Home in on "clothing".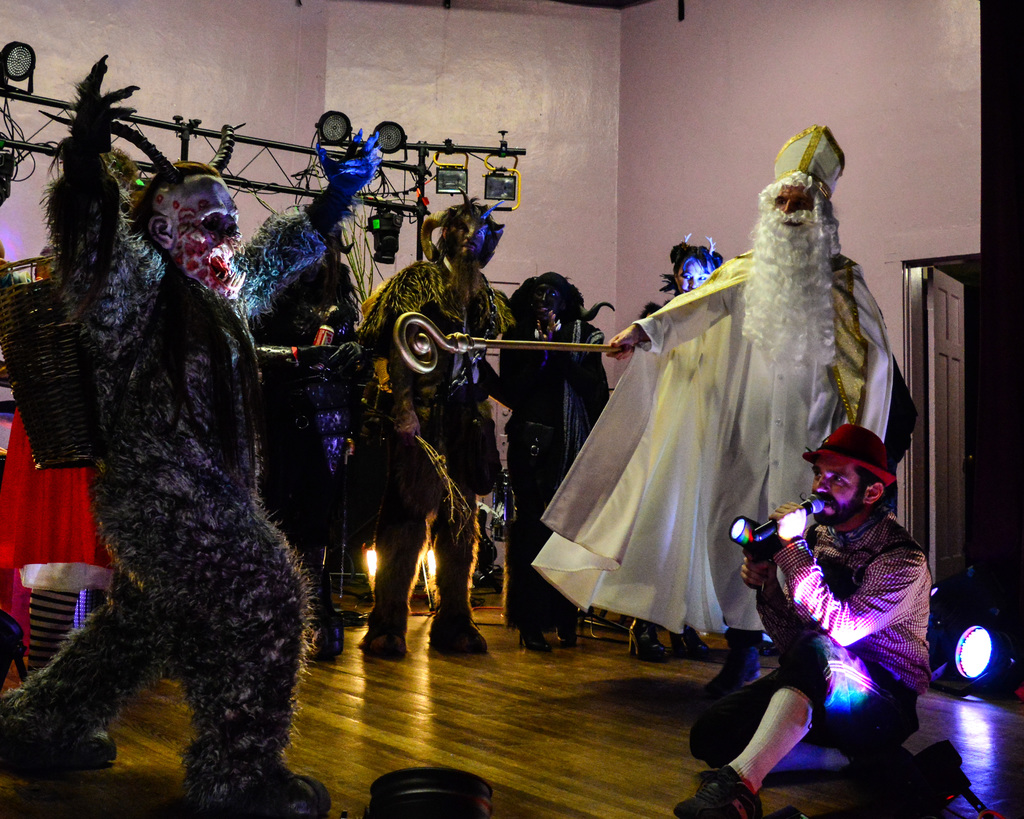
Homed in at <bbox>357, 259, 533, 645</bbox>.
